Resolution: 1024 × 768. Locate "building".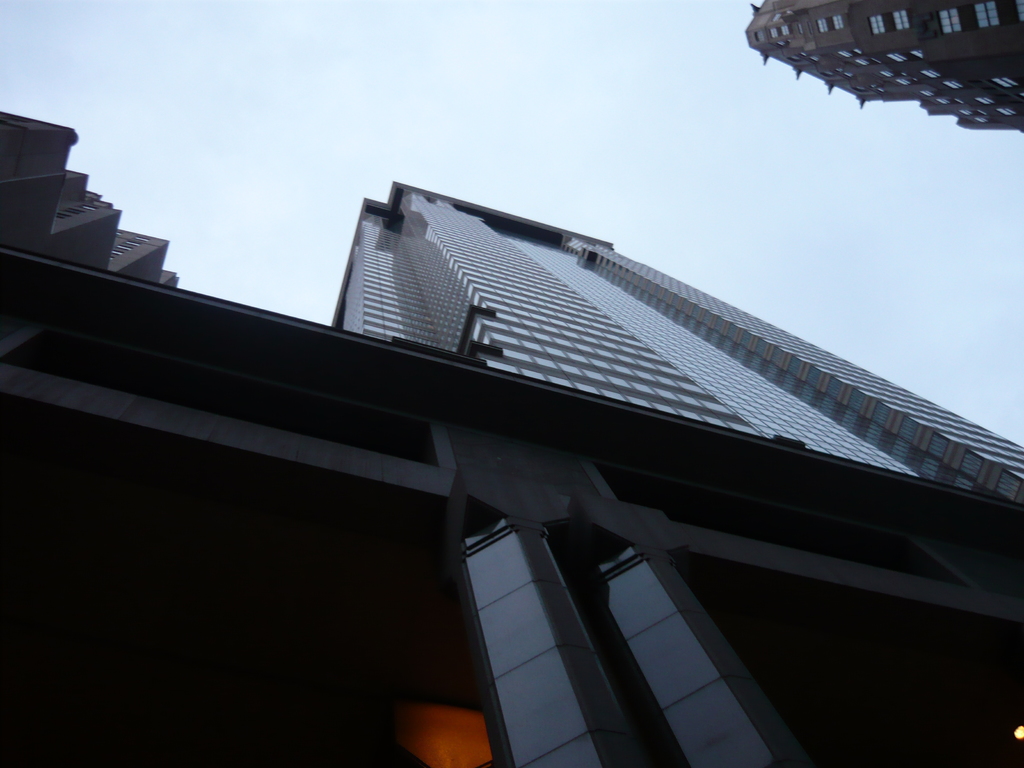
{"x1": 746, "y1": 0, "x2": 1023, "y2": 132}.
